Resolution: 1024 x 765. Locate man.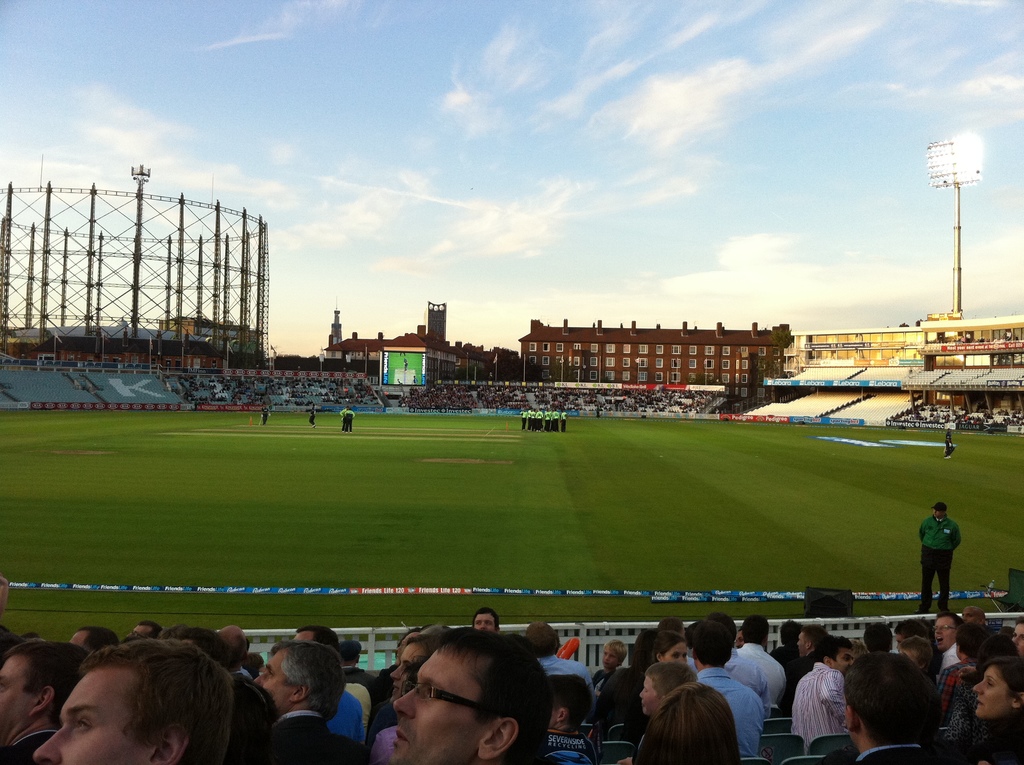
[left=306, top=401, right=320, bottom=429].
